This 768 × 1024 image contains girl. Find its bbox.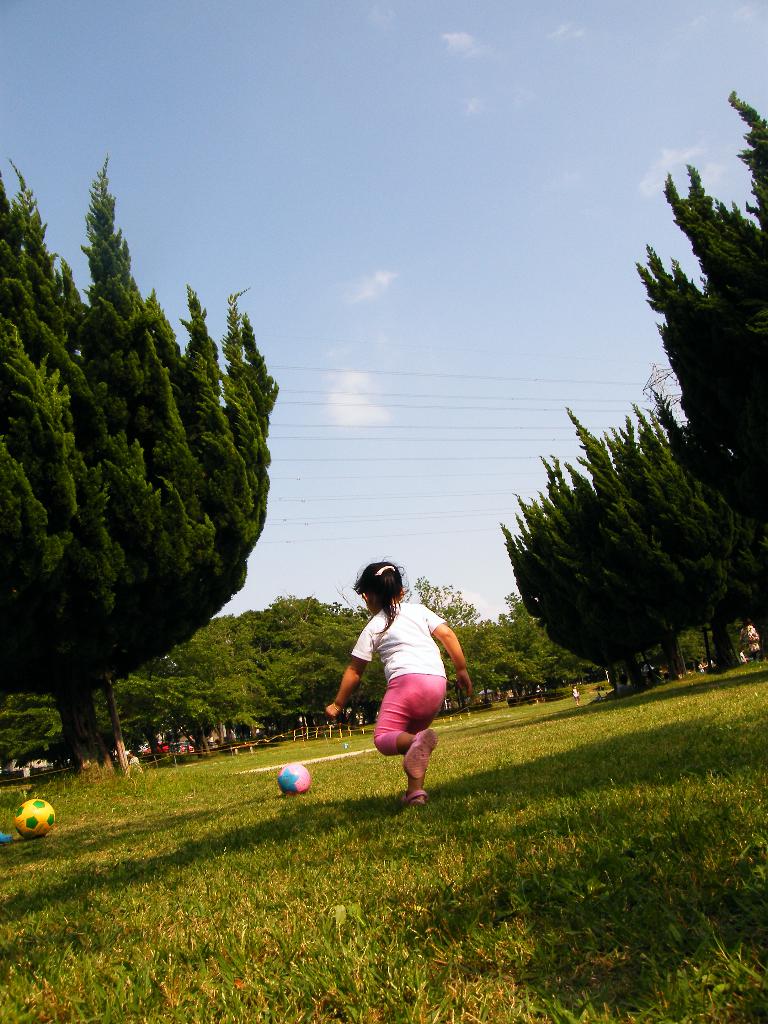
[323,556,476,802].
